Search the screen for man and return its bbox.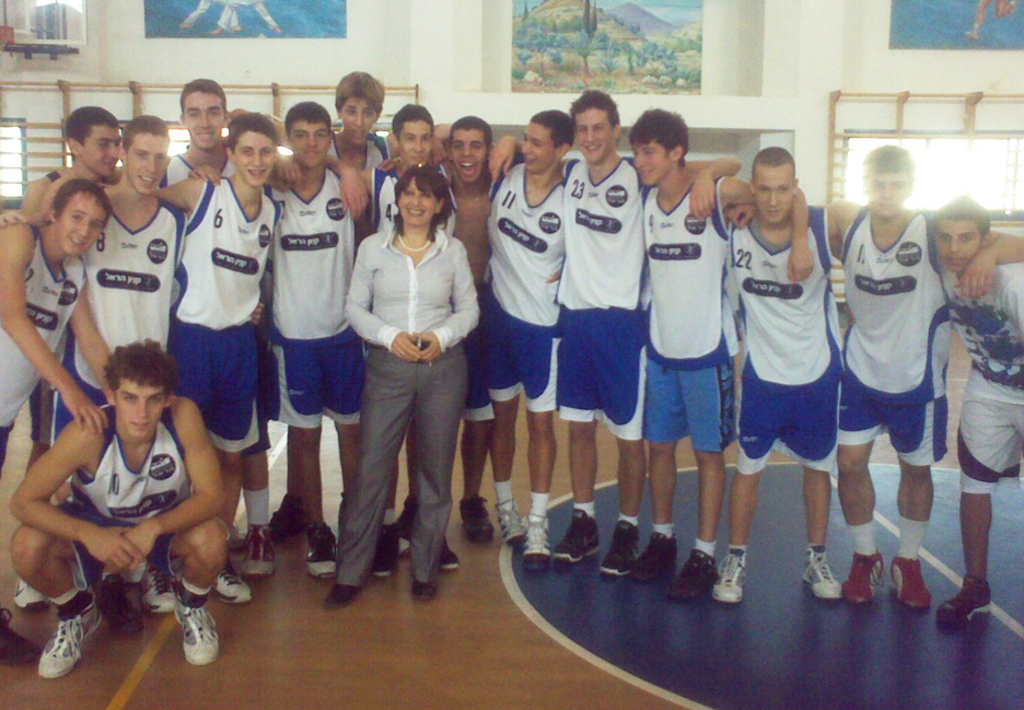
Found: x1=728, y1=141, x2=1023, y2=609.
